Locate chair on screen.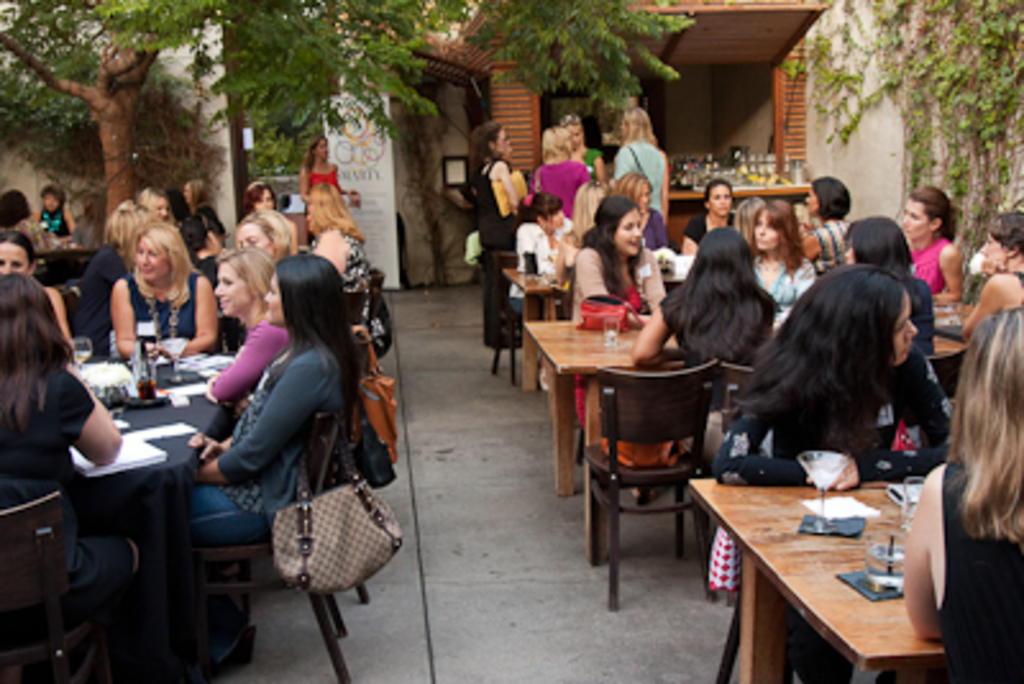
On screen at box=[701, 361, 783, 571].
